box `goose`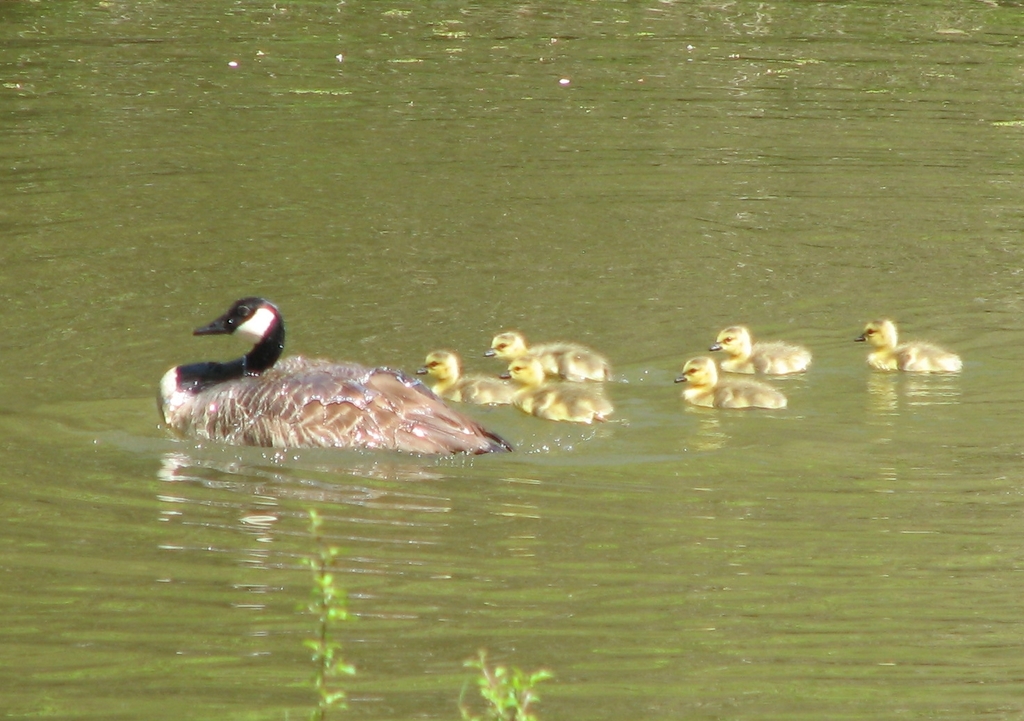
pyautogui.locateOnScreen(677, 355, 782, 406)
